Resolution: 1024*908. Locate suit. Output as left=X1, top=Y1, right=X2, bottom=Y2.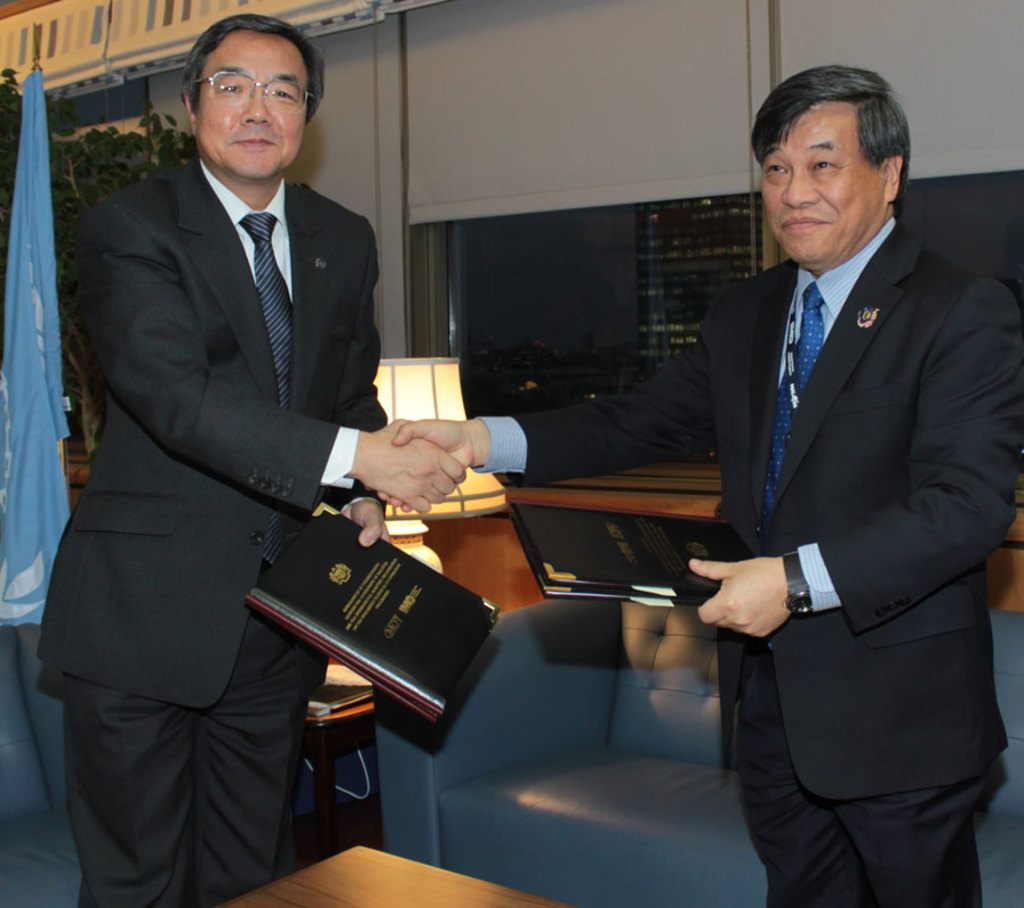
left=59, top=0, right=415, bottom=889.
